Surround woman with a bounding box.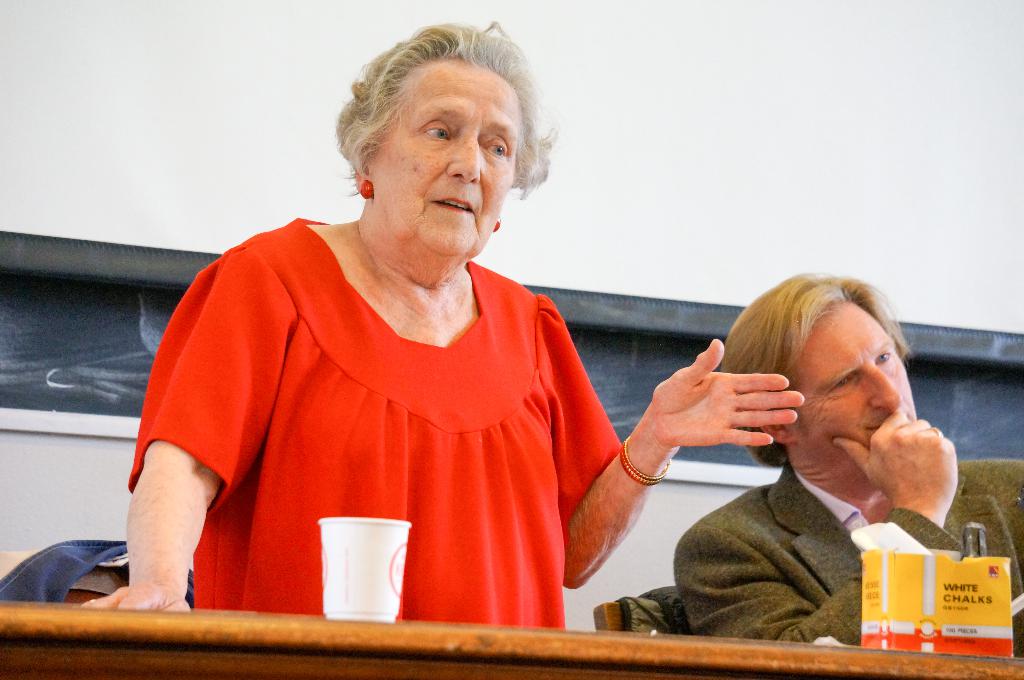
bbox=(70, 17, 801, 632).
